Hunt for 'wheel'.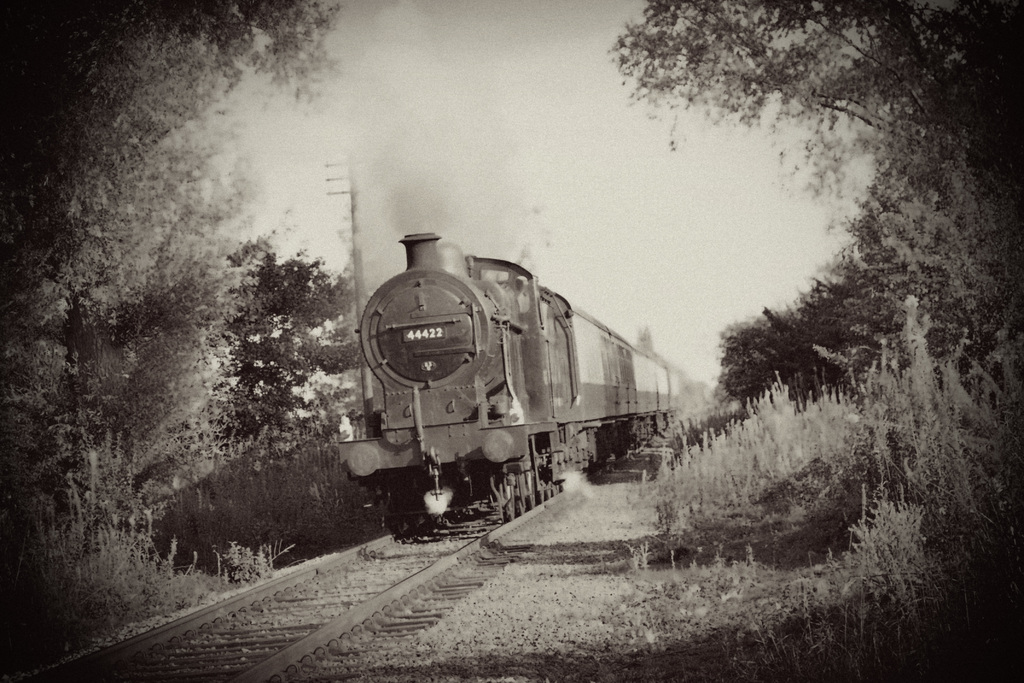
Hunted down at <region>502, 475, 516, 520</region>.
